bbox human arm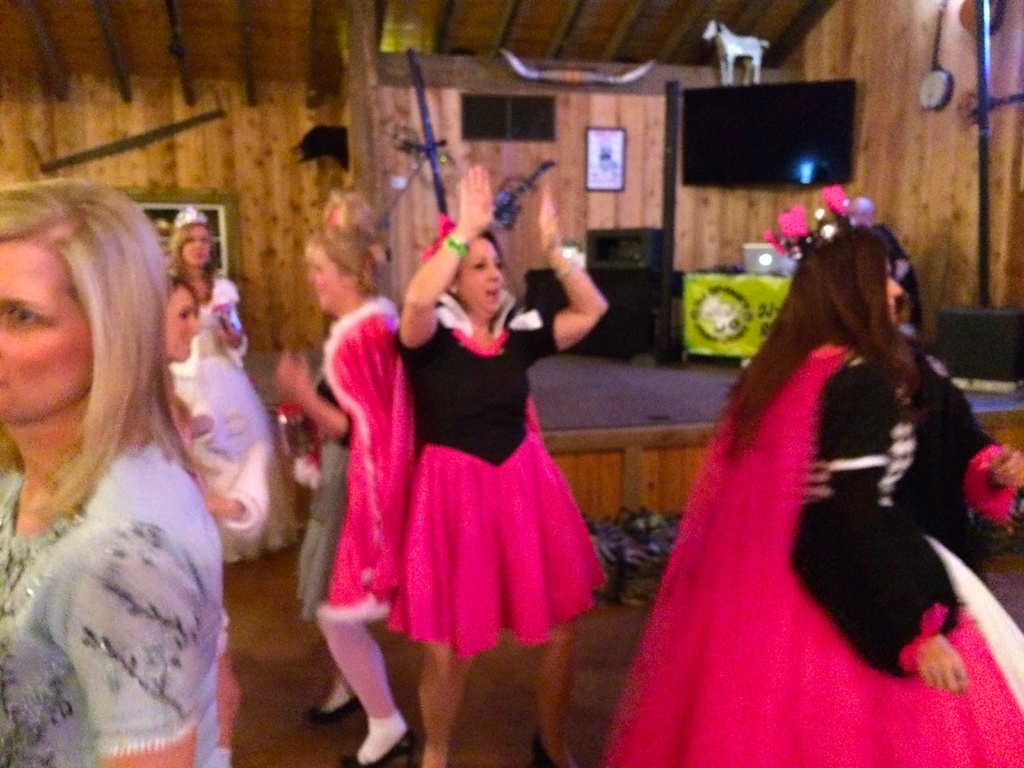
[396, 164, 492, 351]
